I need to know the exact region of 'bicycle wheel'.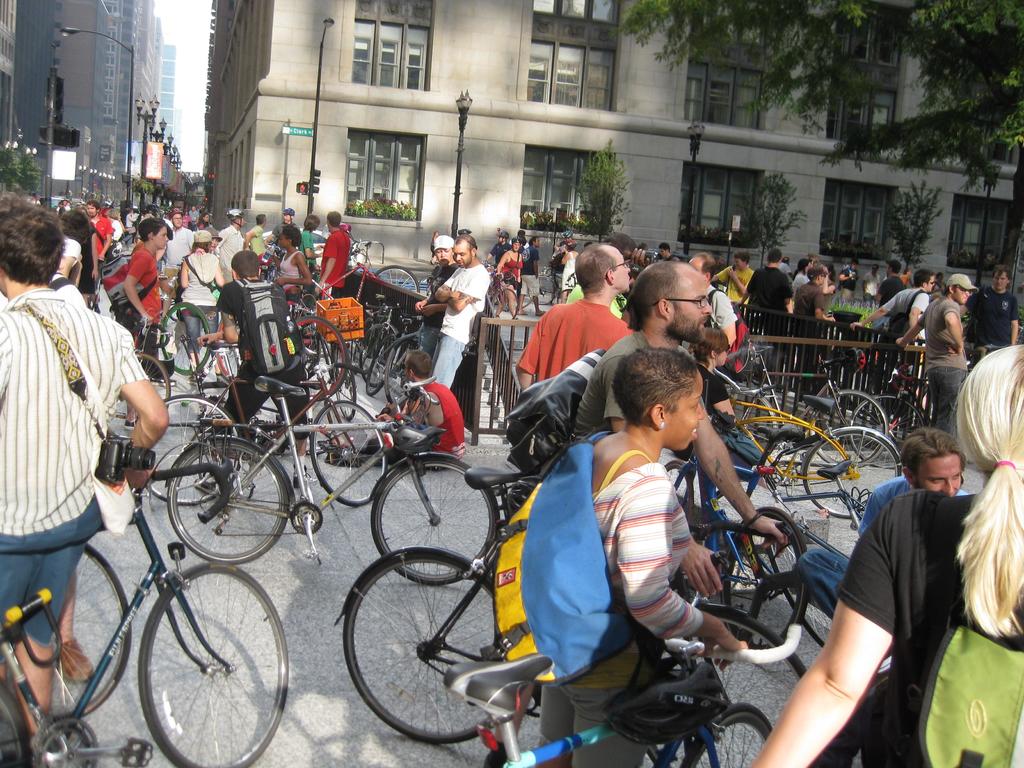
Region: [794,421,895,527].
